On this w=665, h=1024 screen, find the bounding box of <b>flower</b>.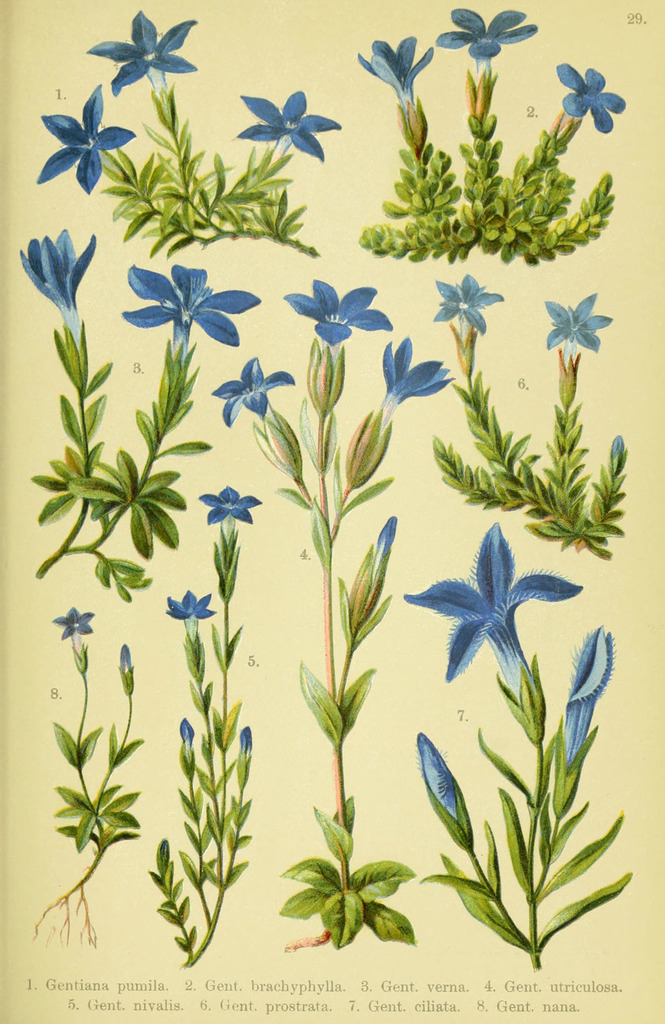
Bounding box: [355, 33, 433, 95].
